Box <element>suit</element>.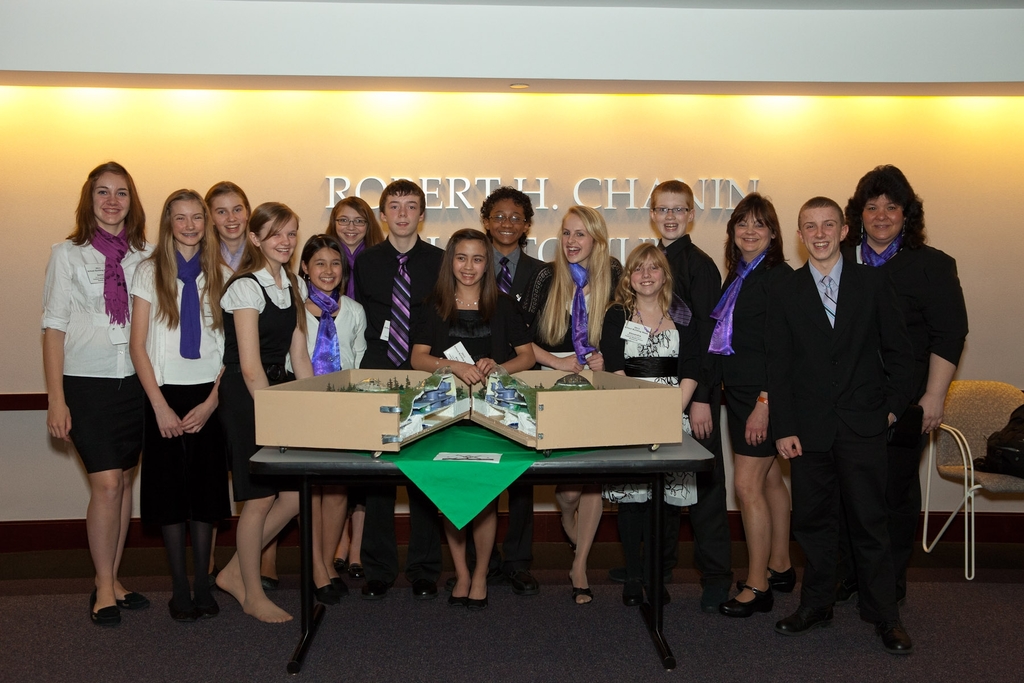
[left=470, top=243, right=543, bottom=583].
